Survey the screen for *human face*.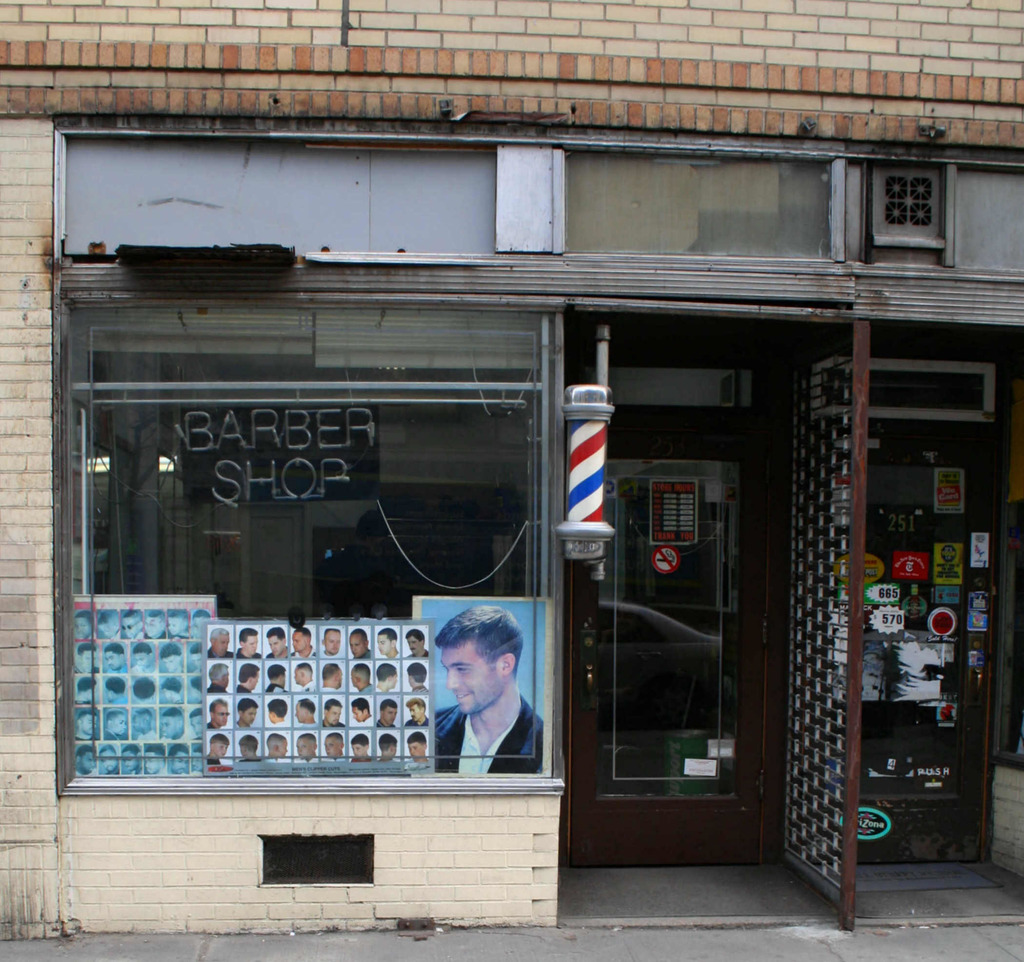
Survey found: [left=97, top=746, right=117, bottom=773].
